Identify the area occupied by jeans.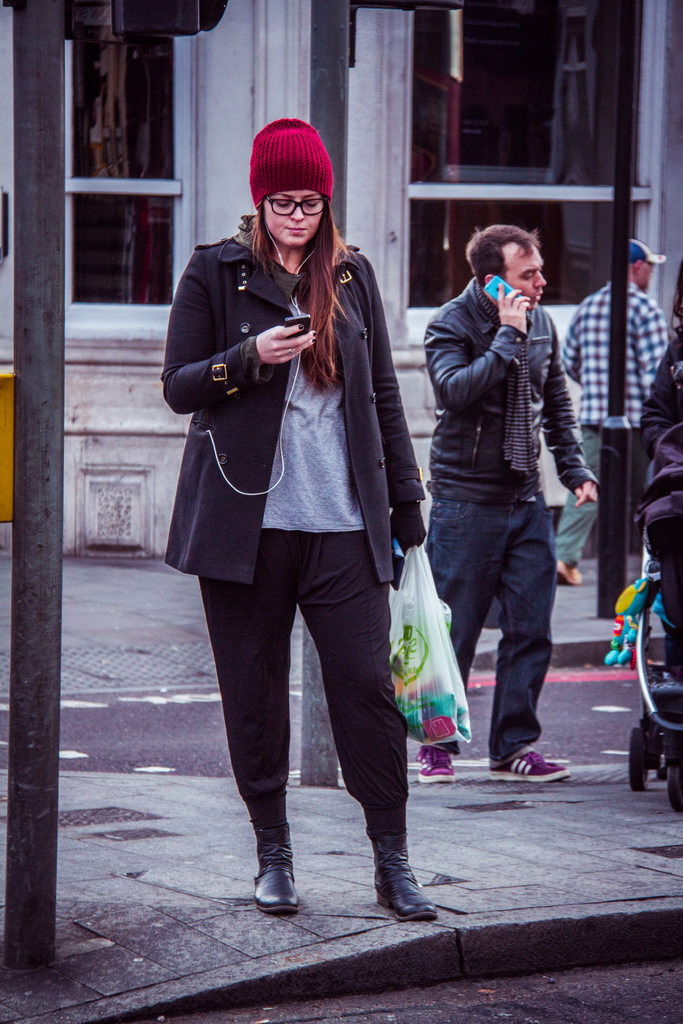
Area: 393/490/557/753.
